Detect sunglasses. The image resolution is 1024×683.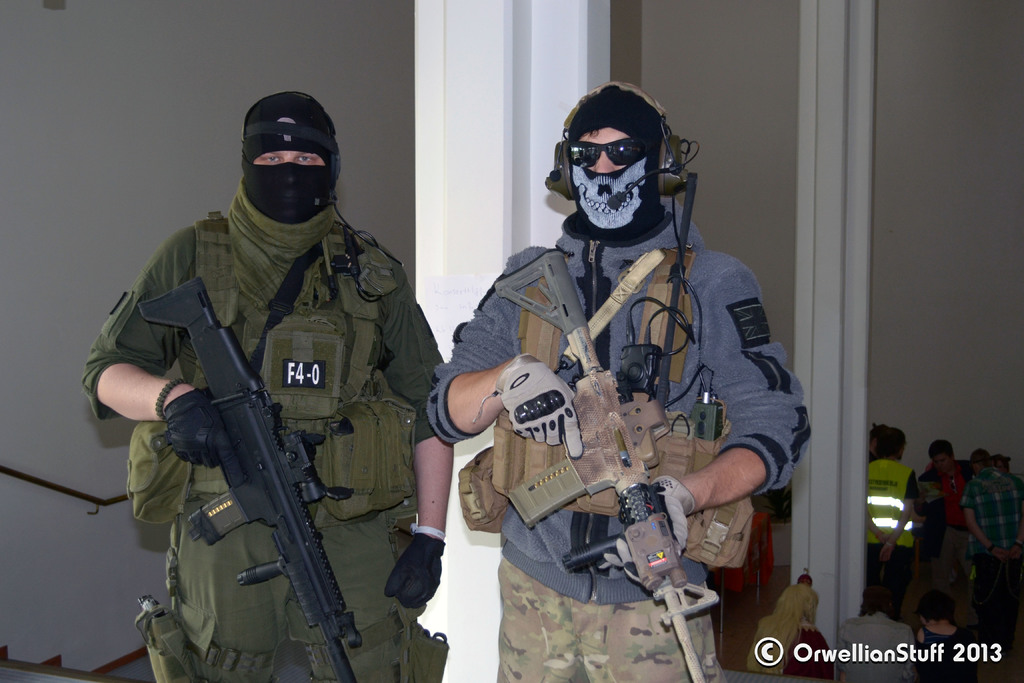
bbox(563, 142, 645, 169).
